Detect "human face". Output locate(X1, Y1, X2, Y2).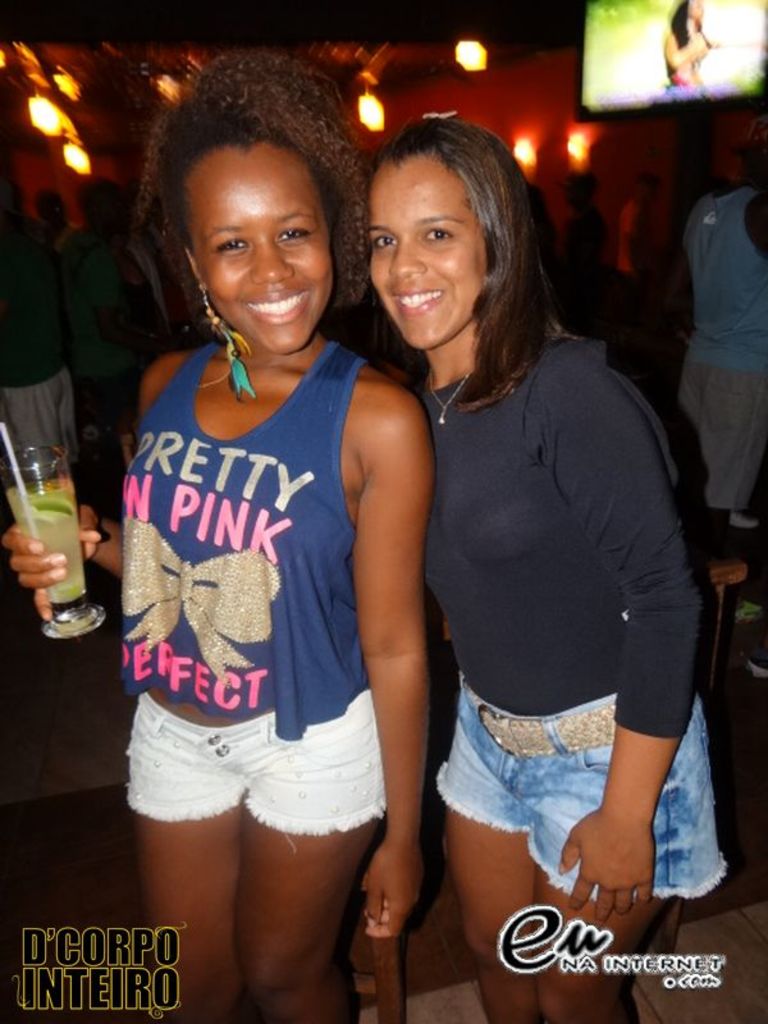
locate(192, 151, 332, 353).
